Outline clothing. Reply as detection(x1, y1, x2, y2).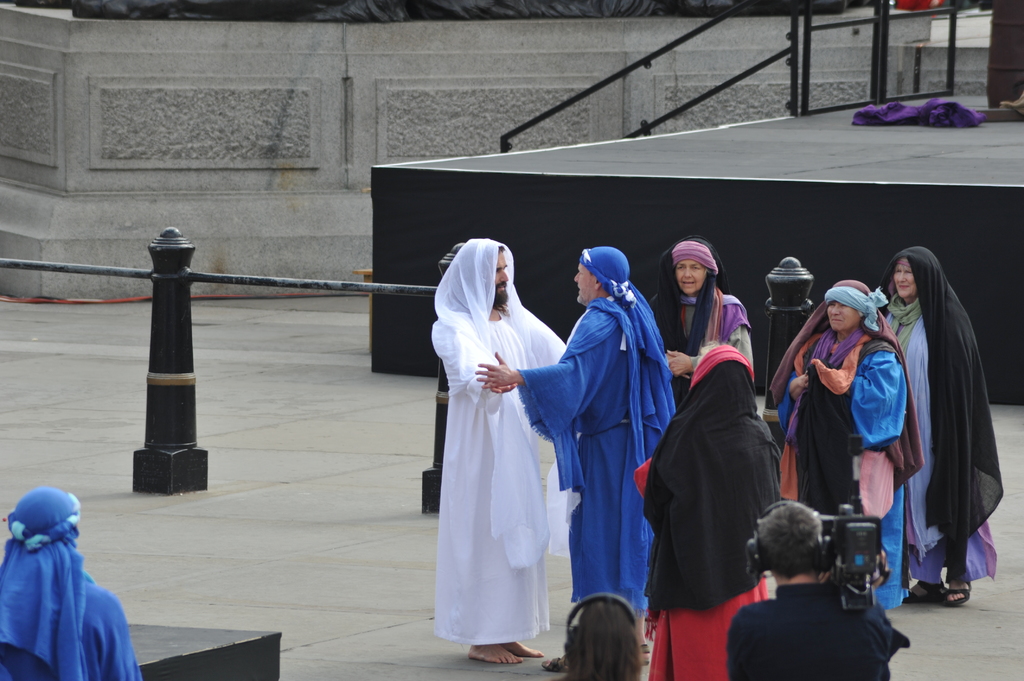
detection(413, 249, 553, 636).
